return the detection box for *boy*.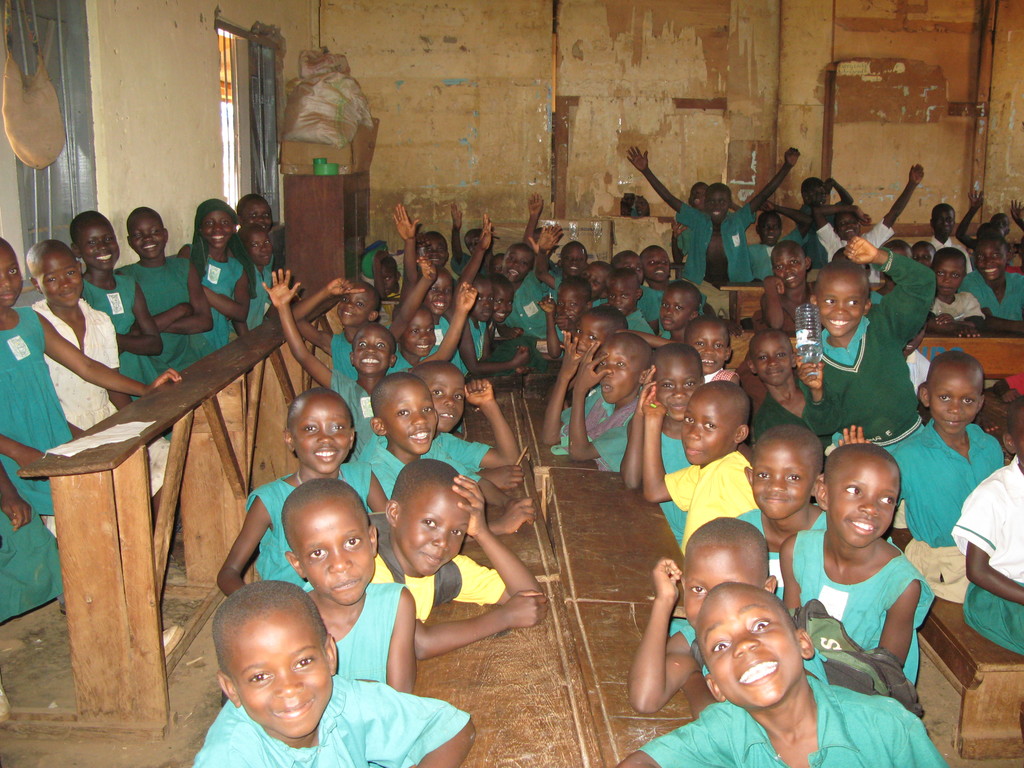
box=[32, 241, 123, 431].
